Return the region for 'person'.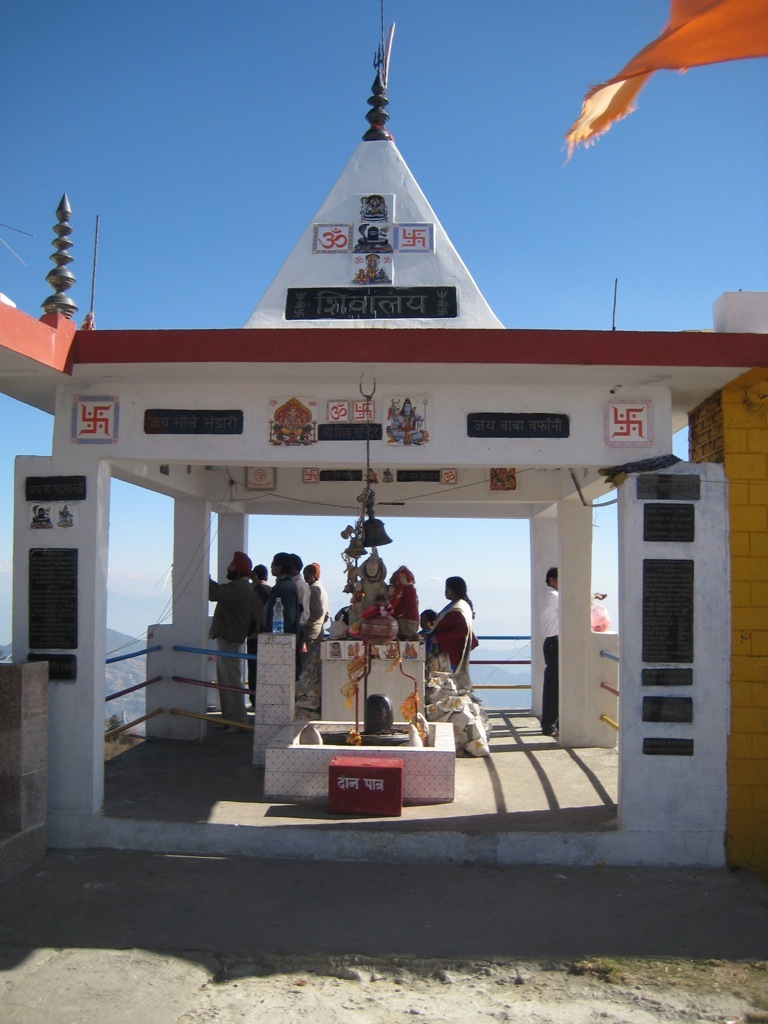
424, 563, 485, 713.
